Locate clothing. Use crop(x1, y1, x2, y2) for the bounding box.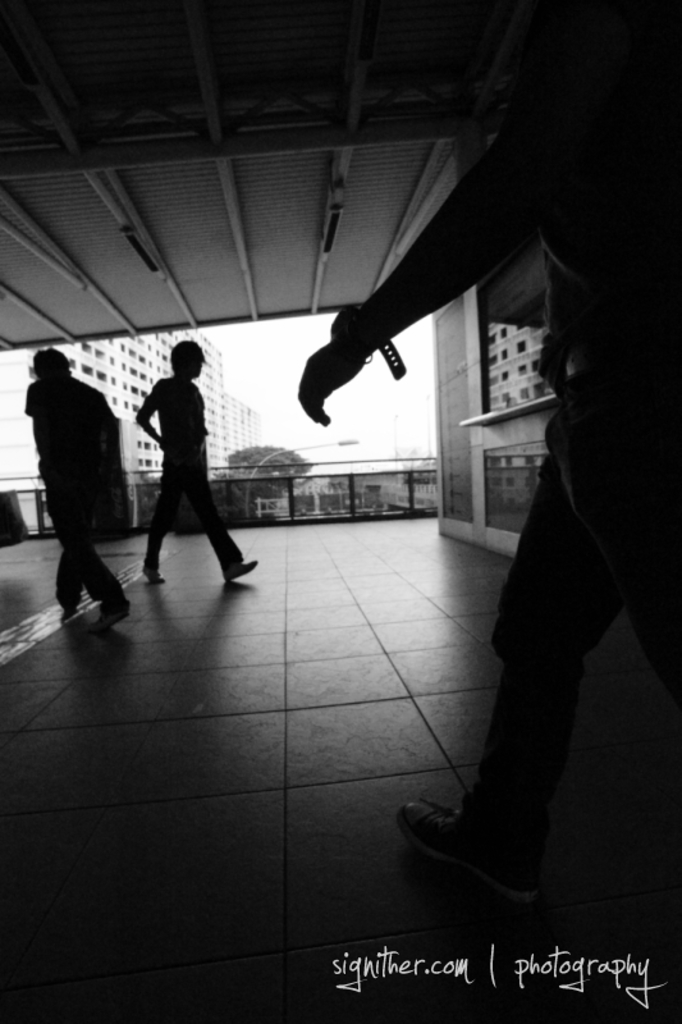
crop(123, 342, 238, 570).
